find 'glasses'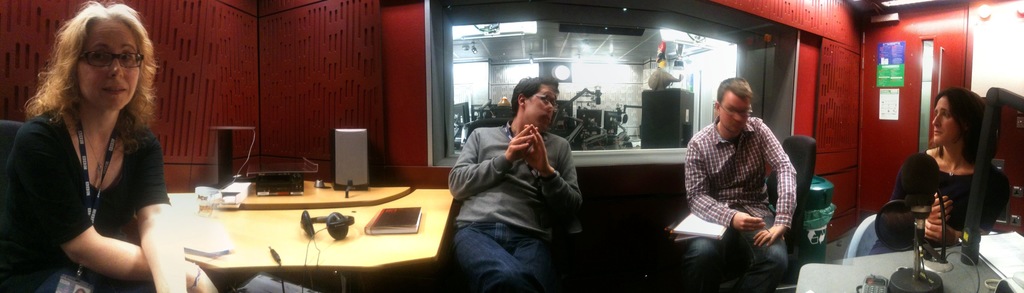
BBox(531, 91, 557, 110)
